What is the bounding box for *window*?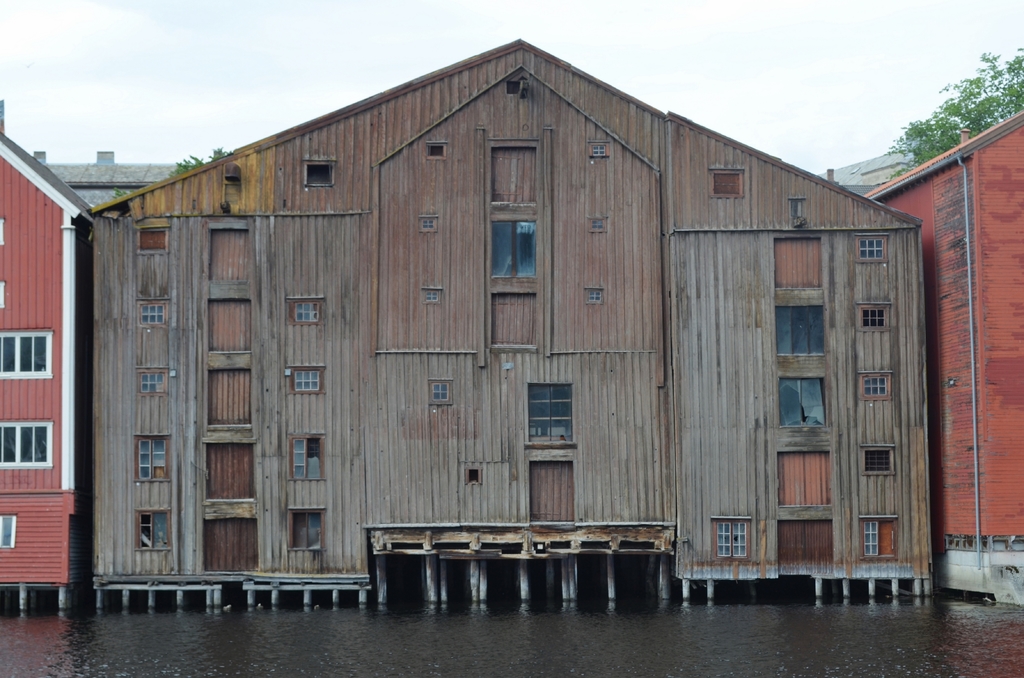
[853, 371, 895, 401].
